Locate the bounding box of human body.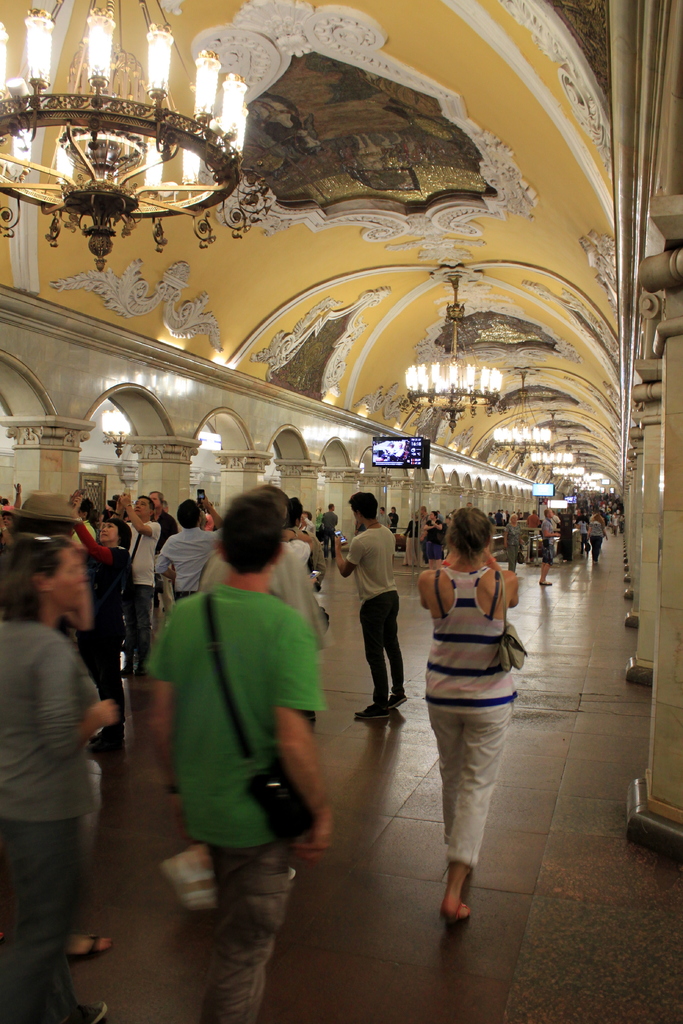
Bounding box: region(534, 503, 552, 591).
